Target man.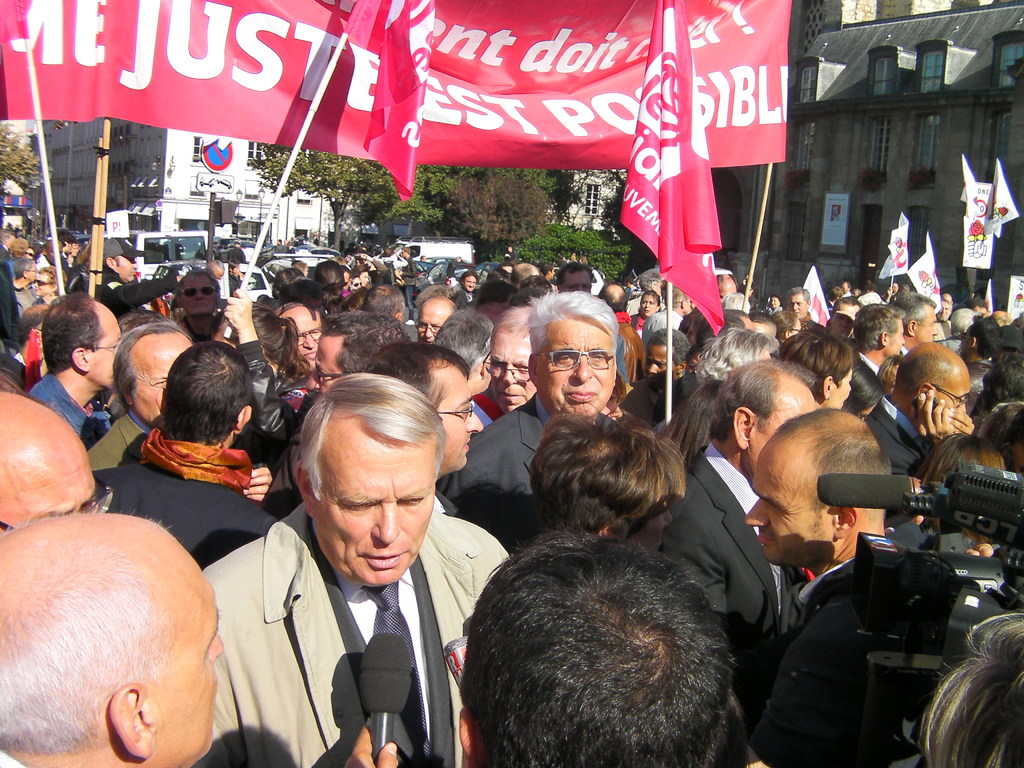
Target region: [left=90, top=239, right=169, bottom=327].
